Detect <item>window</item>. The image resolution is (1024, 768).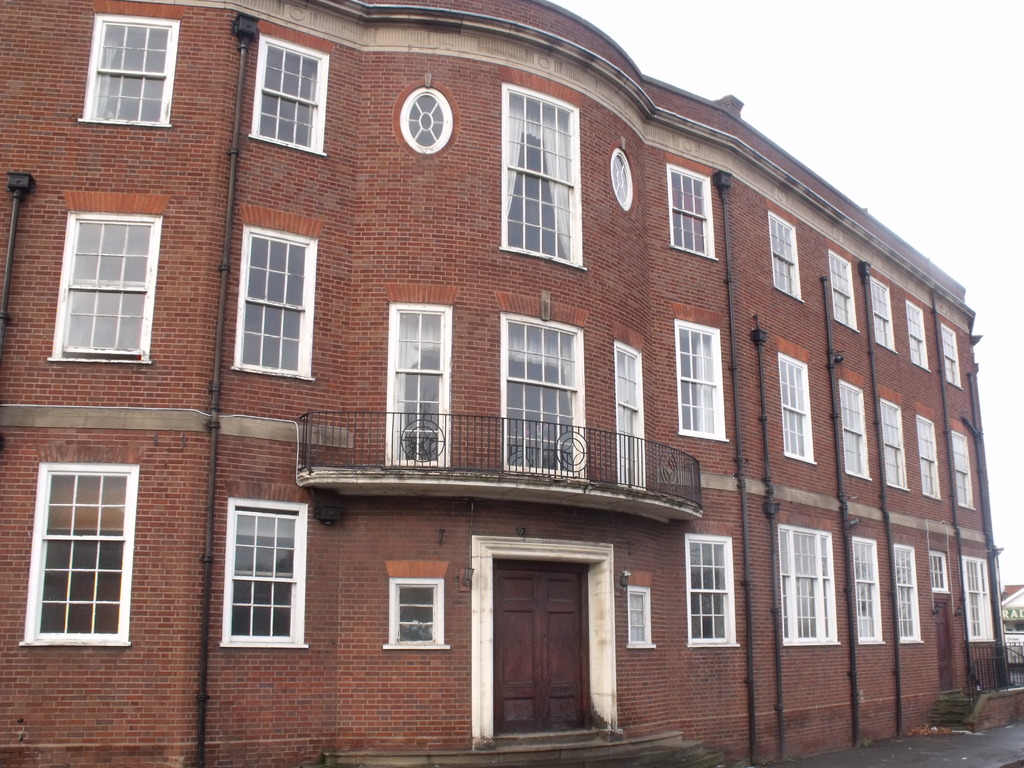
890/538/925/642.
